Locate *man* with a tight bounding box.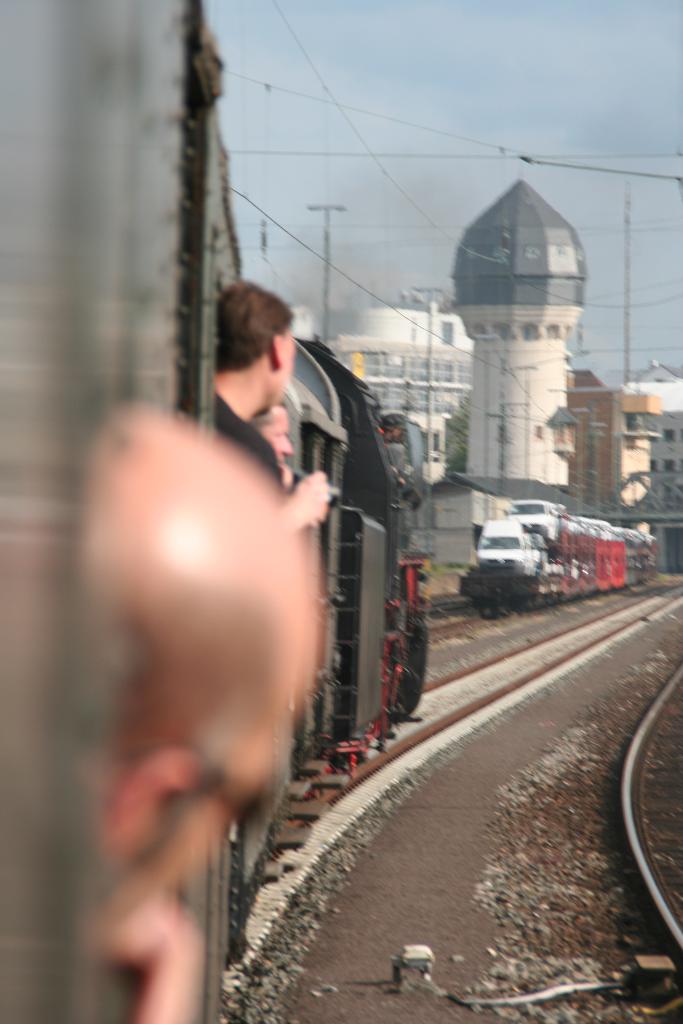
bbox=[249, 407, 296, 491].
